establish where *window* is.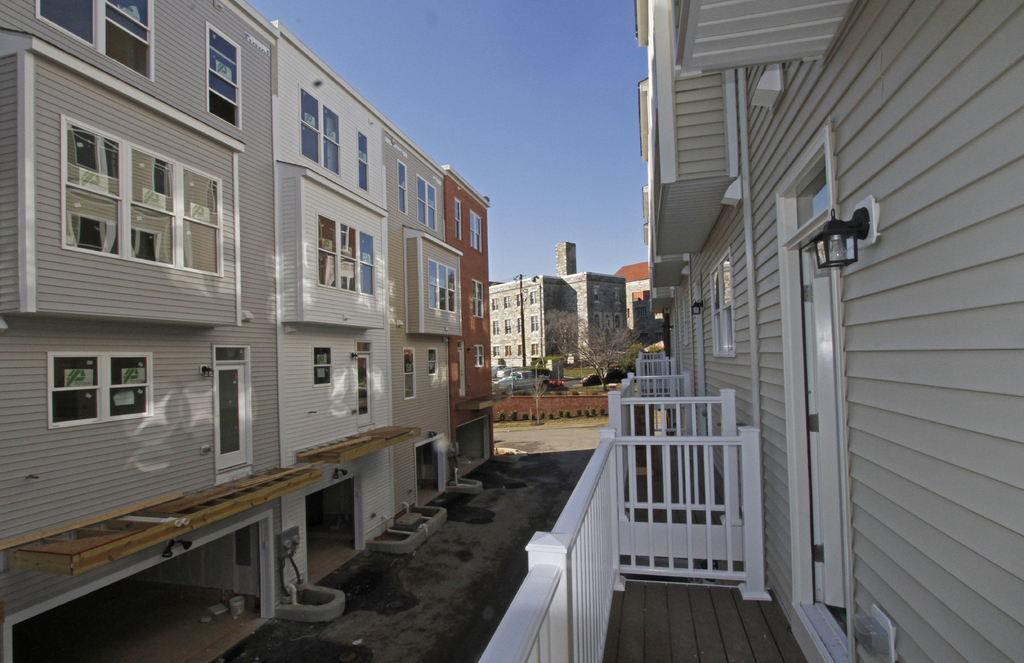
Established at {"left": 417, "top": 254, "right": 465, "bottom": 310}.
